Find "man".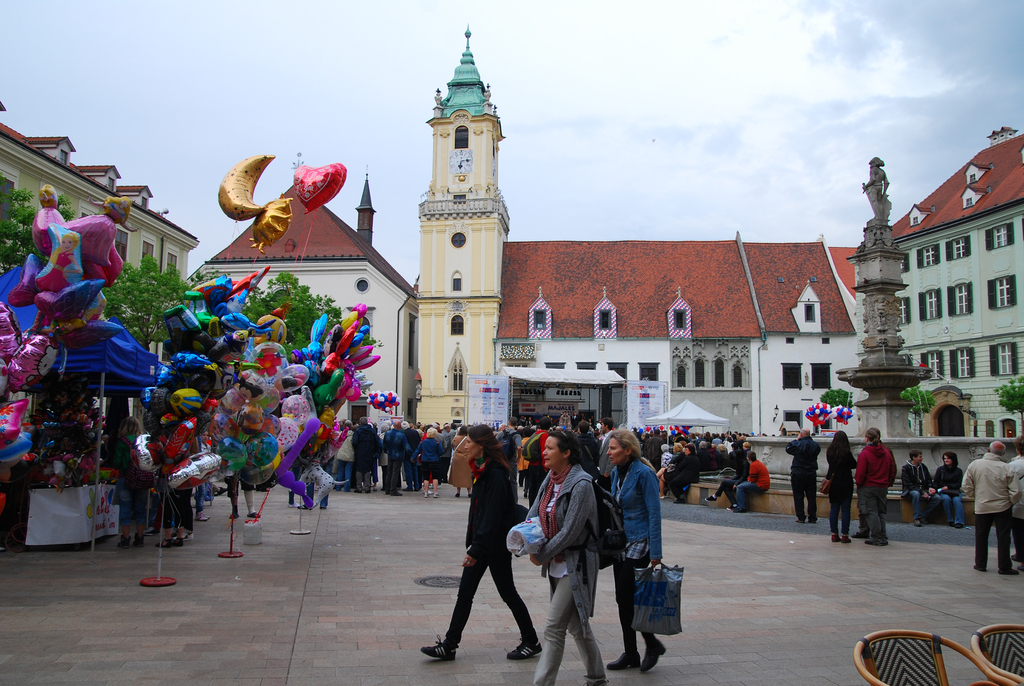
(787, 418, 823, 535).
